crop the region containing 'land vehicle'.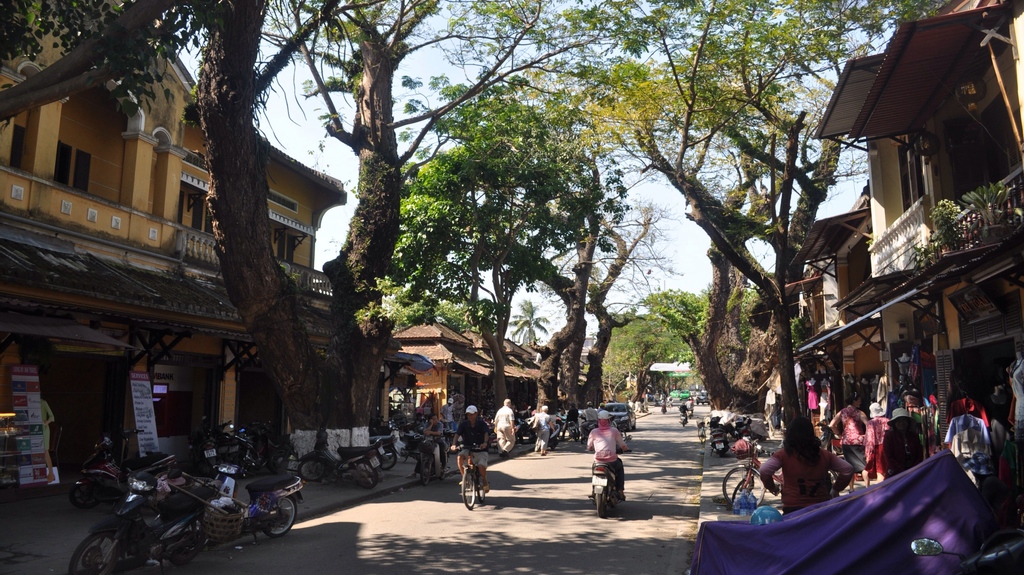
Crop region: [591,441,628,514].
